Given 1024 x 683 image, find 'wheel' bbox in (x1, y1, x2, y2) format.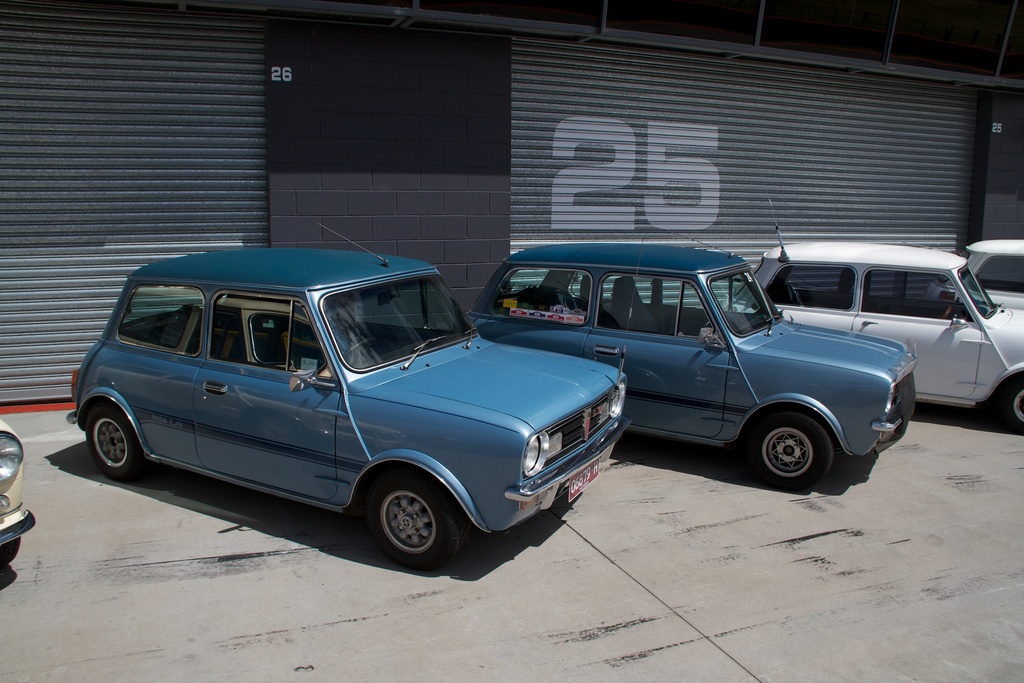
(1000, 376, 1023, 436).
